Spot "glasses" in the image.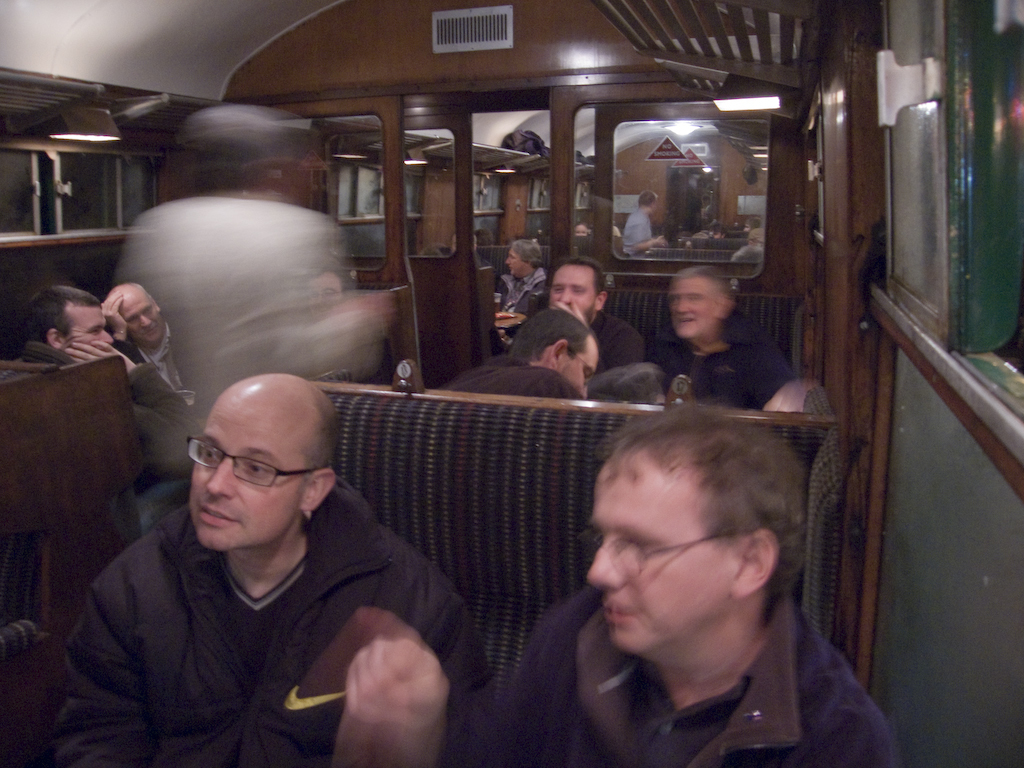
"glasses" found at 192 436 327 485.
